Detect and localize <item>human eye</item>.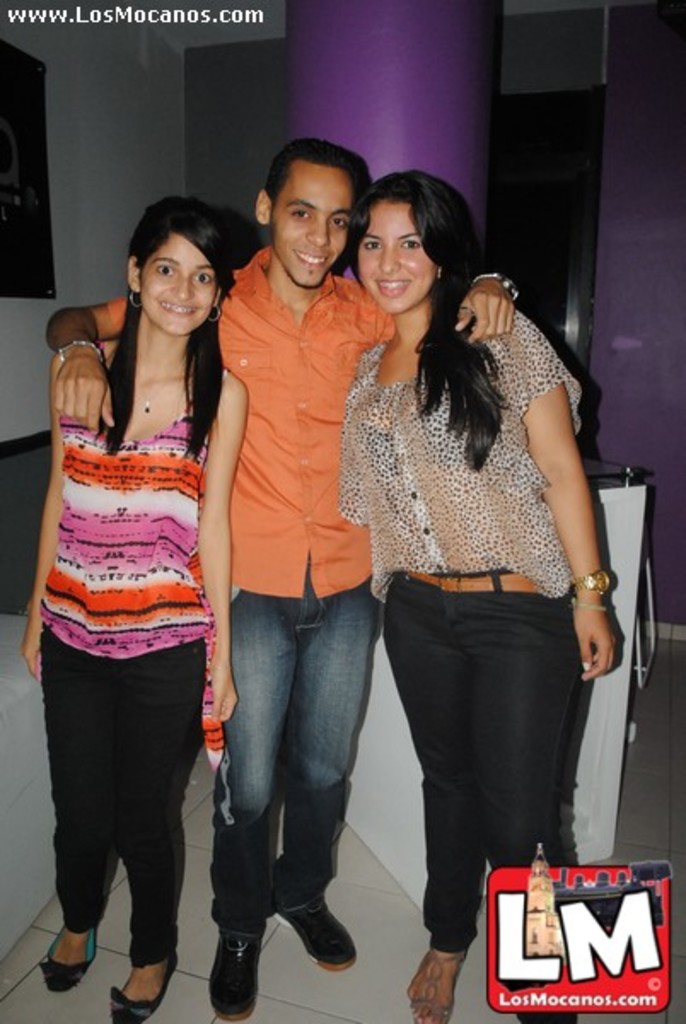
Localized at 150 259 181 278.
